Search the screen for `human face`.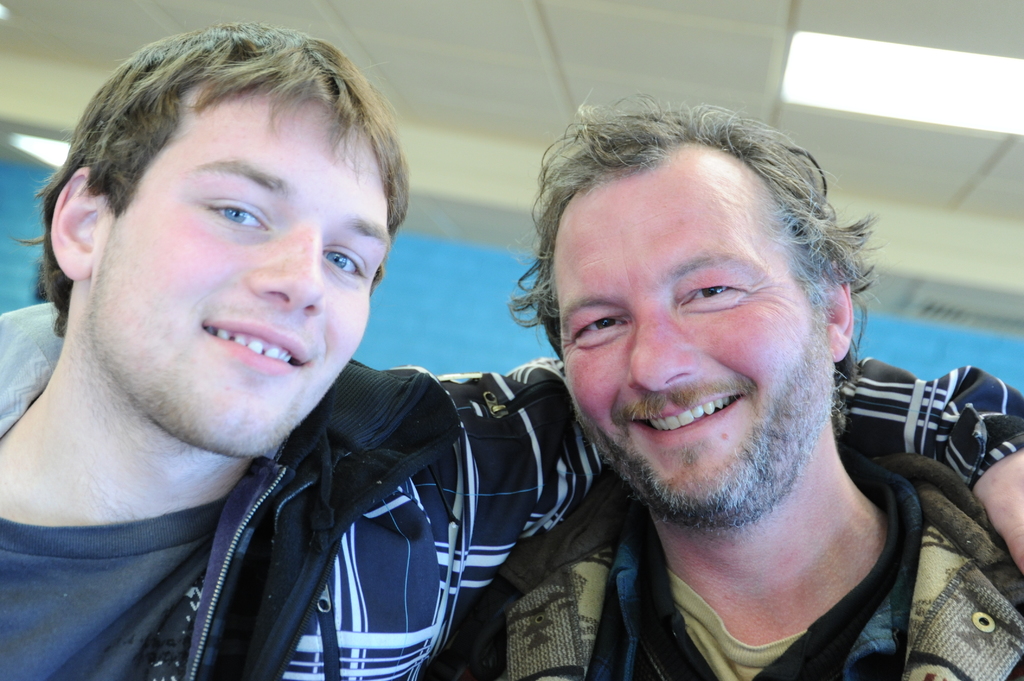
Found at [89, 101, 392, 457].
